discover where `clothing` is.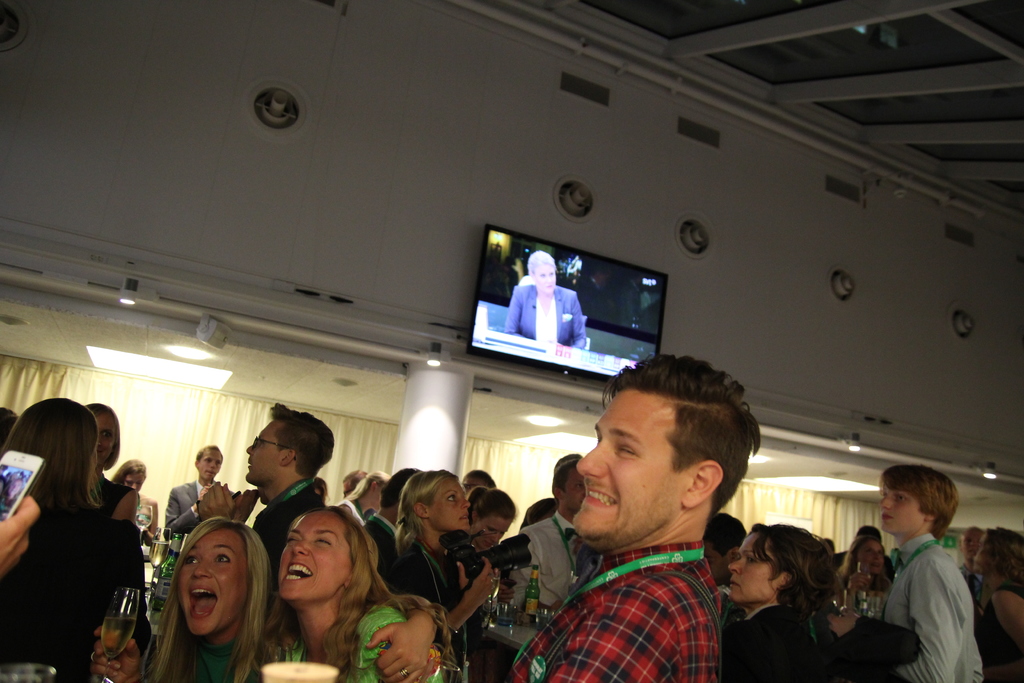
Discovered at (x1=509, y1=548, x2=716, y2=682).
